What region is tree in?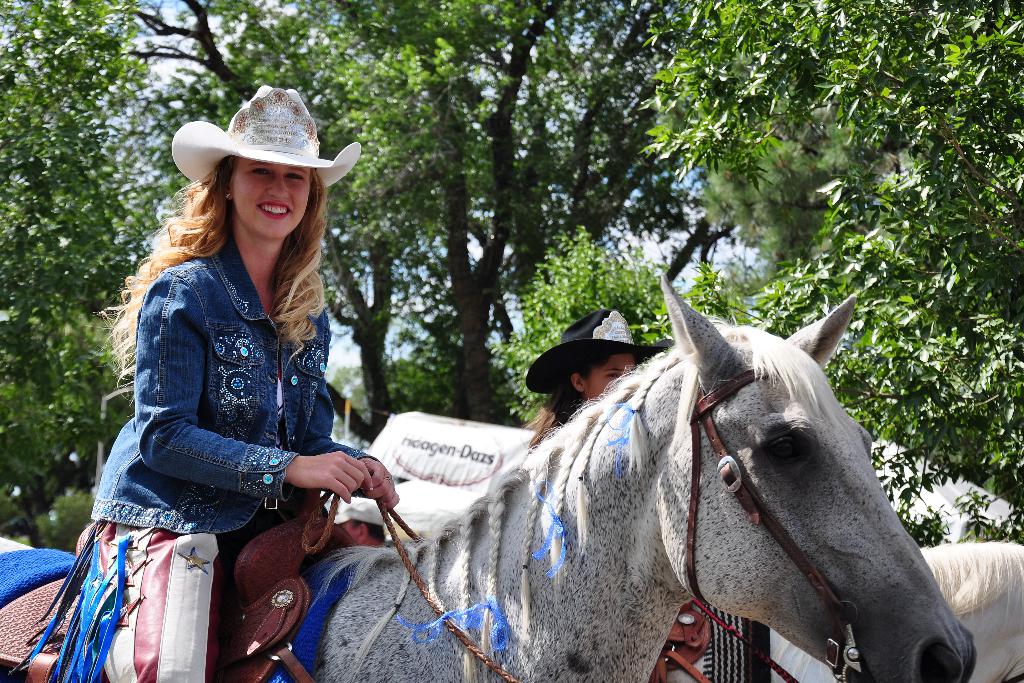
(650, 0, 1023, 547).
